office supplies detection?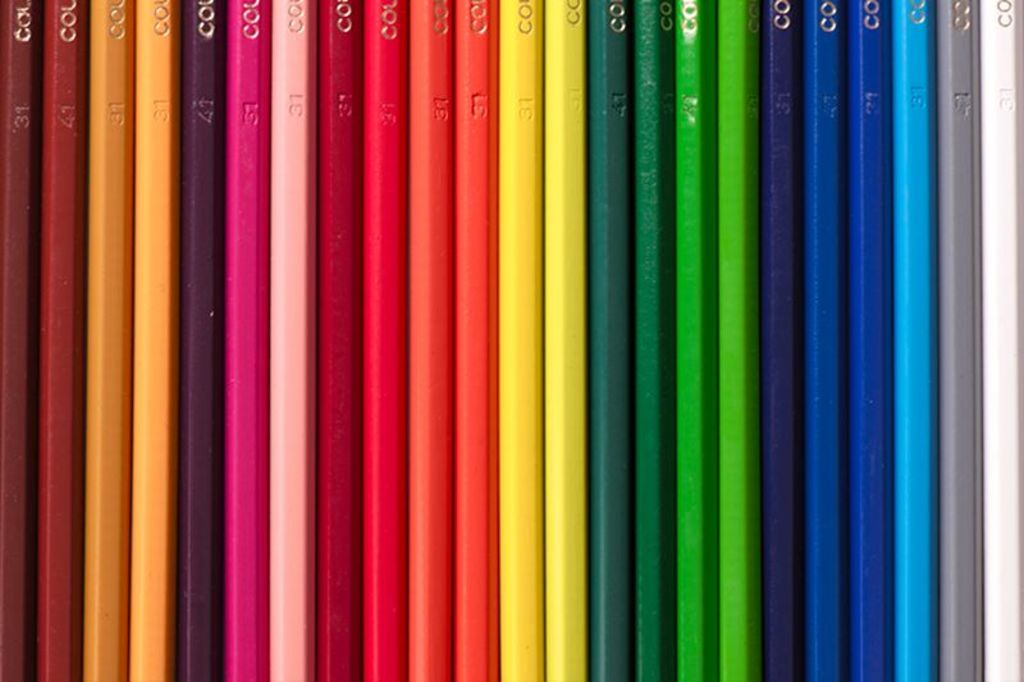
<region>803, 0, 854, 681</region>
